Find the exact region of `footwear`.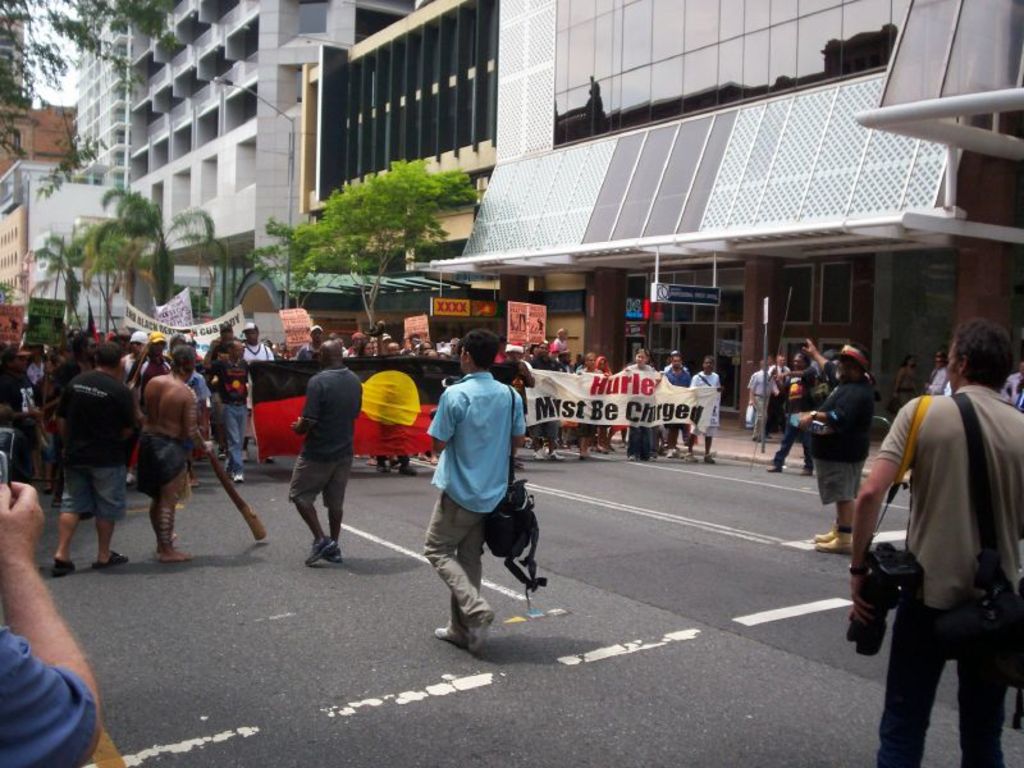
Exact region: (54,559,73,572).
